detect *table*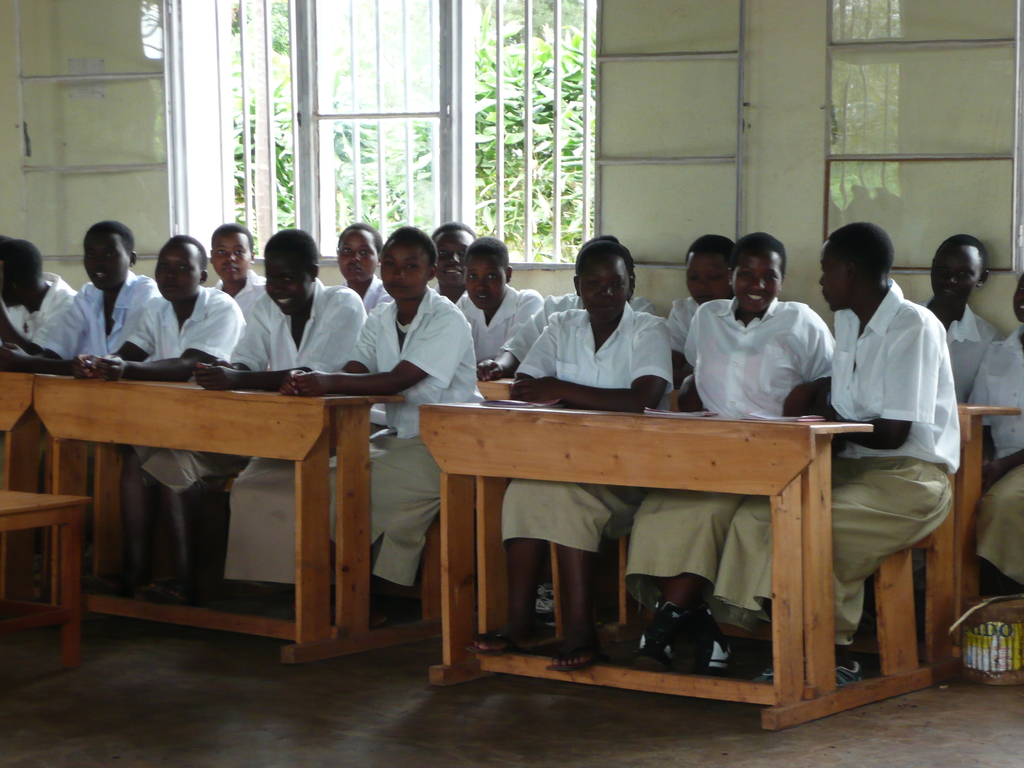
956, 399, 1023, 674
